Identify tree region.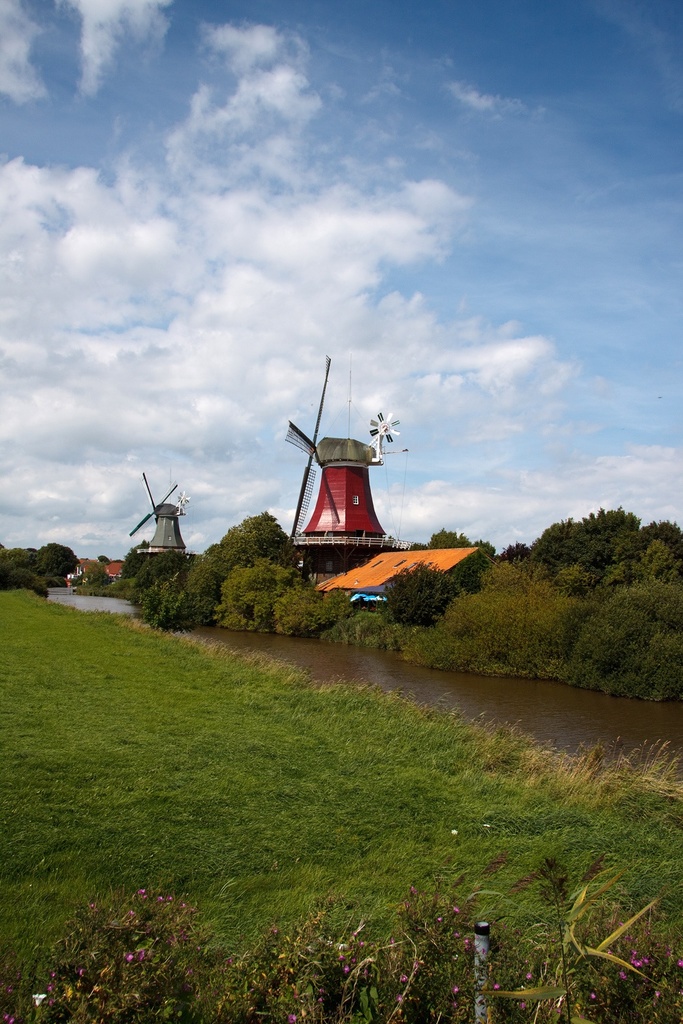
Region: [208, 507, 307, 577].
